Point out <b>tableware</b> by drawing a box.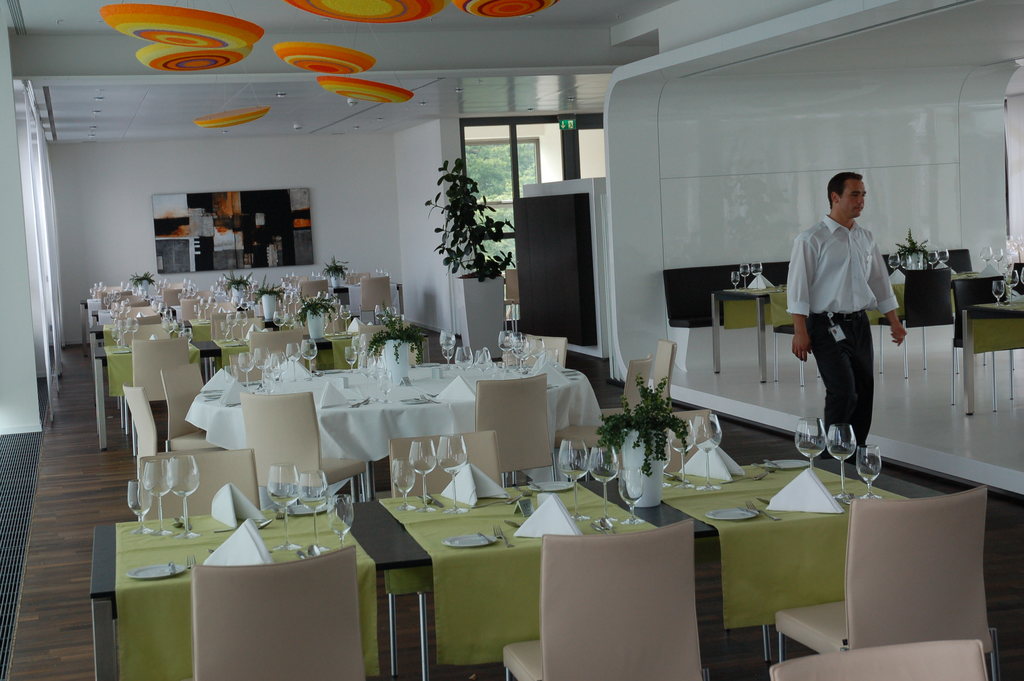
(x1=591, y1=446, x2=618, y2=529).
